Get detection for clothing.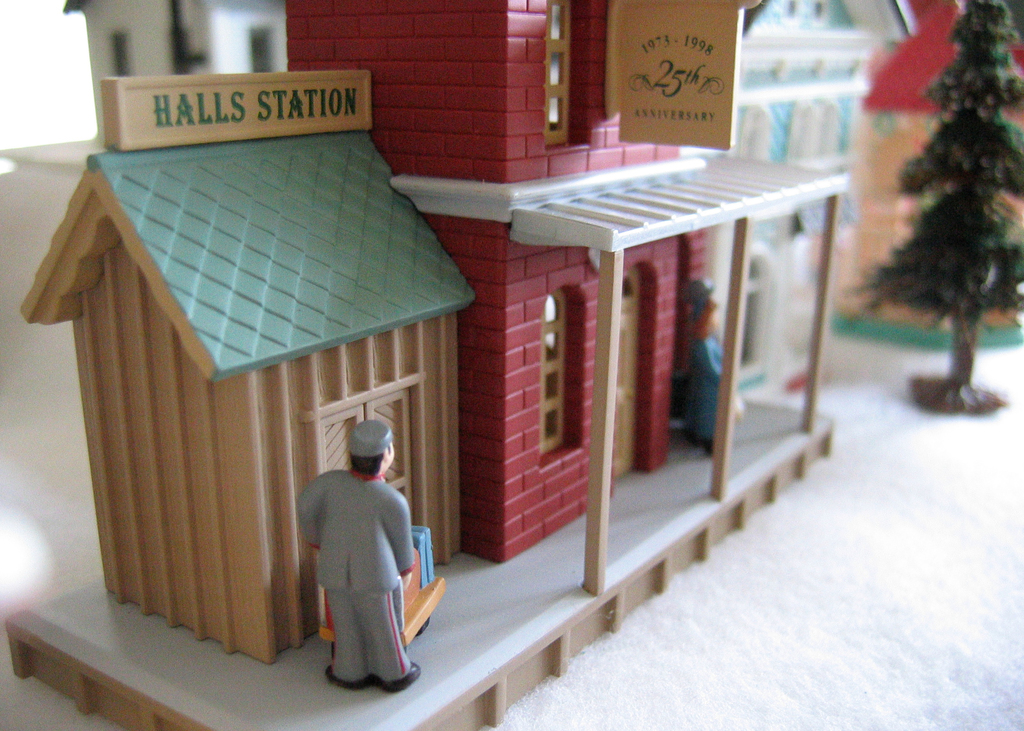
Detection: <region>290, 444, 419, 683</region>.
